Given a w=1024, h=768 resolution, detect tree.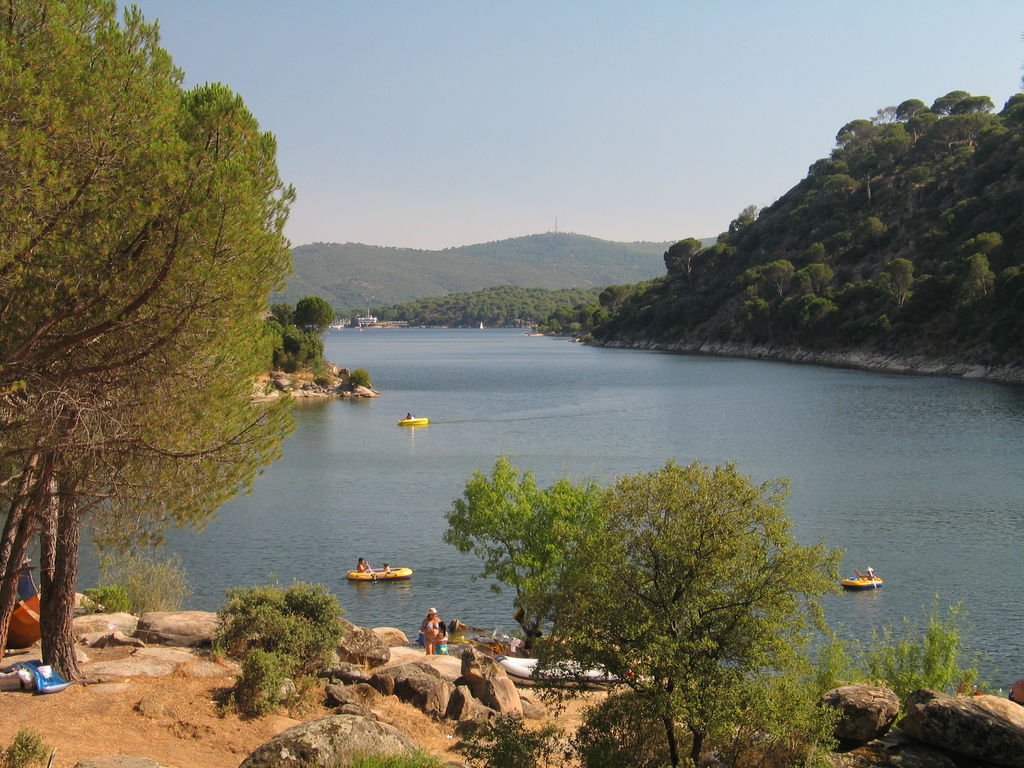
BBox(436, 472, 622, 660).
